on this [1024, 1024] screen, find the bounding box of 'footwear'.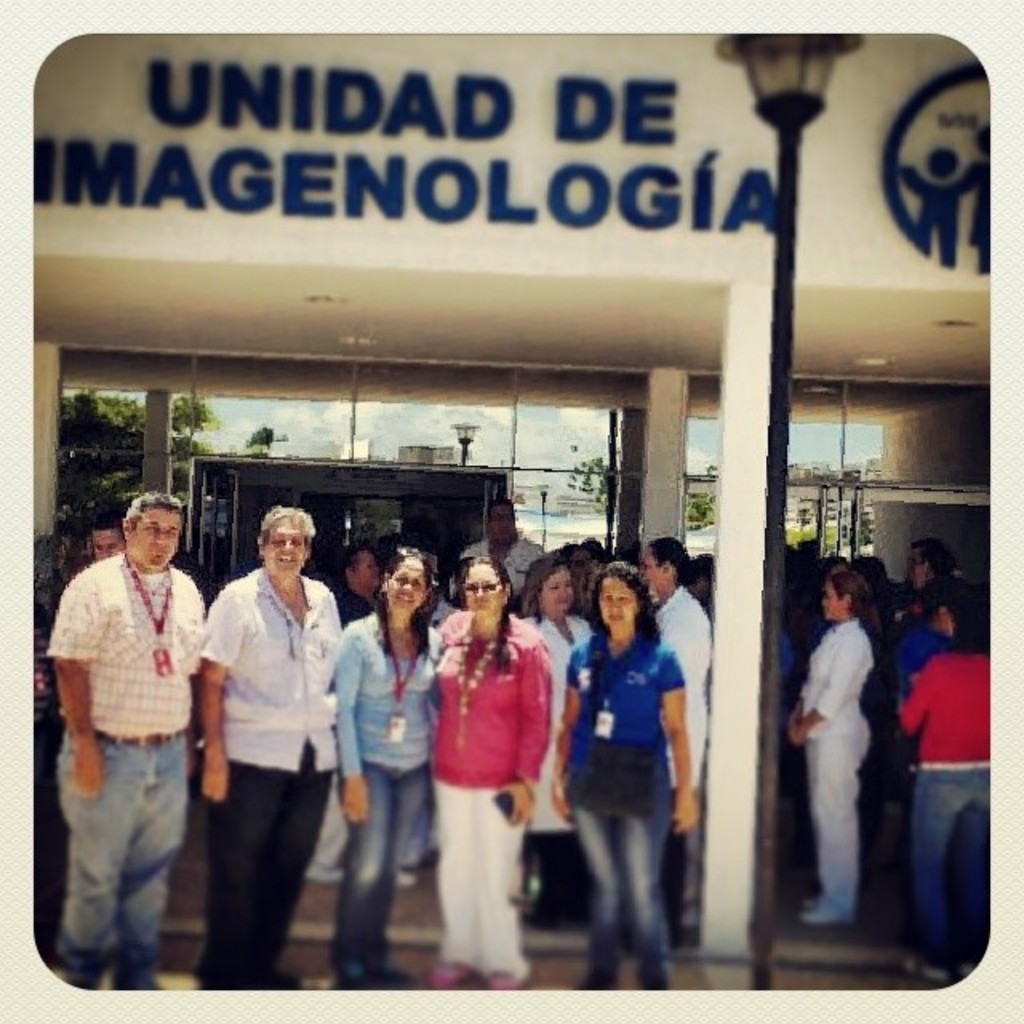
Bounding box: l=806, t=901, r=850, b=922.
